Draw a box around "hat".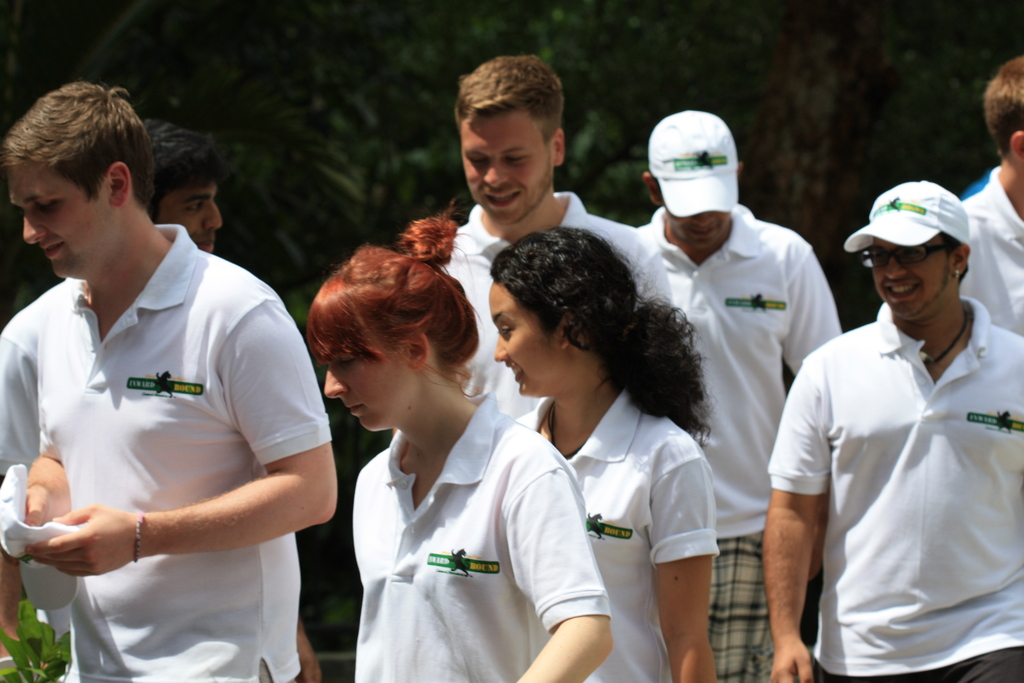
rect(846, 179, 968, 257).
